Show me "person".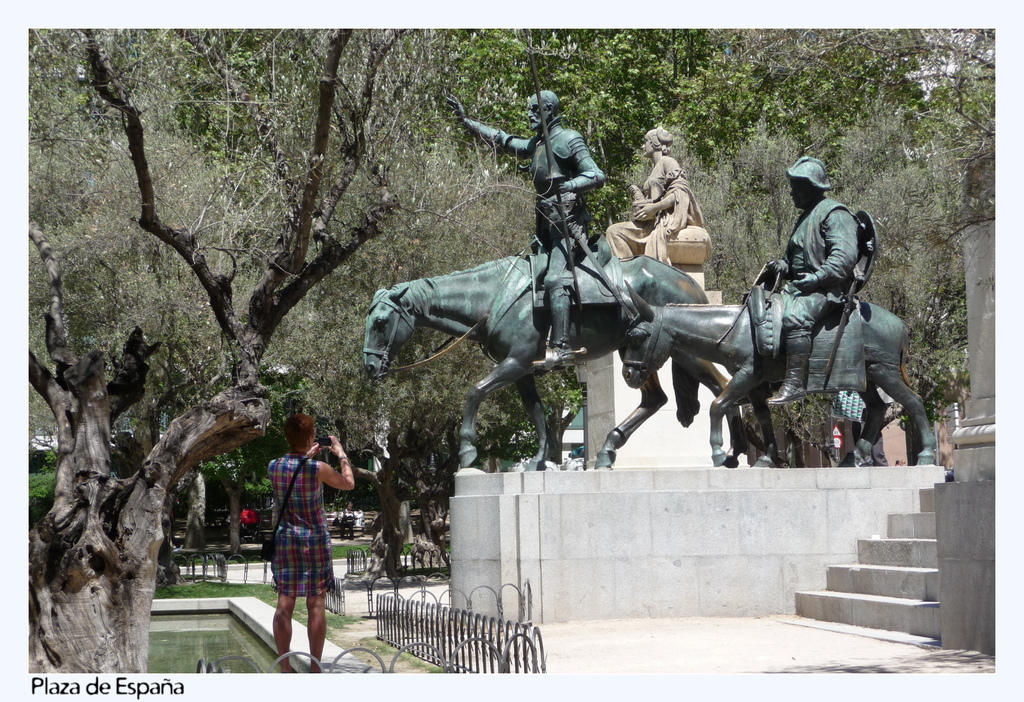
"person" is here: (x1=263, y1=412, x2=343, y2=664).
